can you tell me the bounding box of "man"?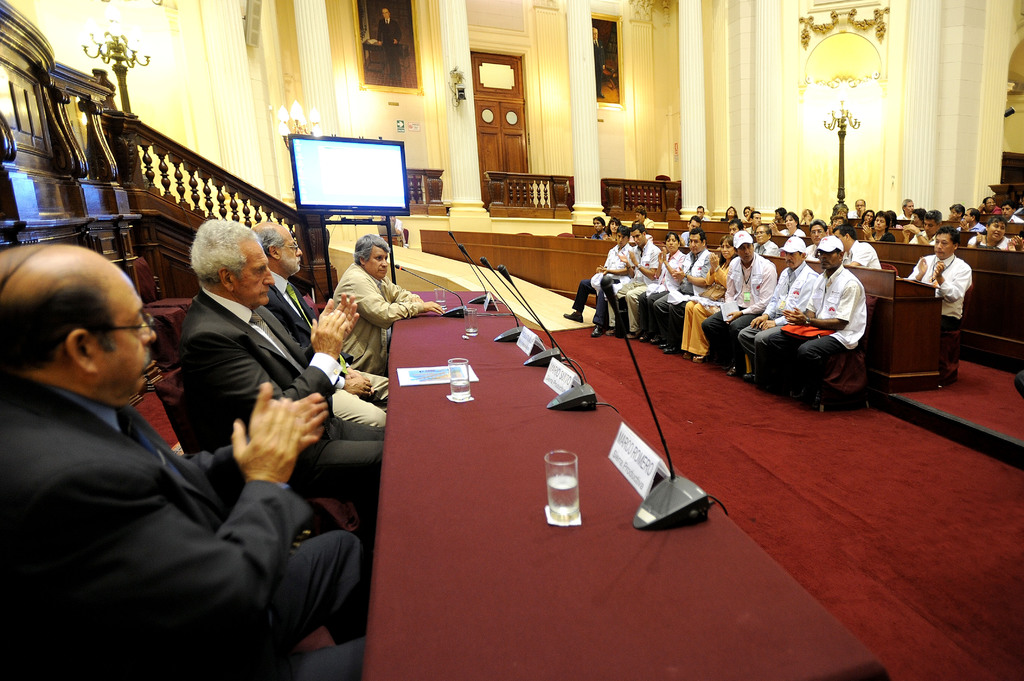
[x1=324, y1=231, x2=439, y2=383].
